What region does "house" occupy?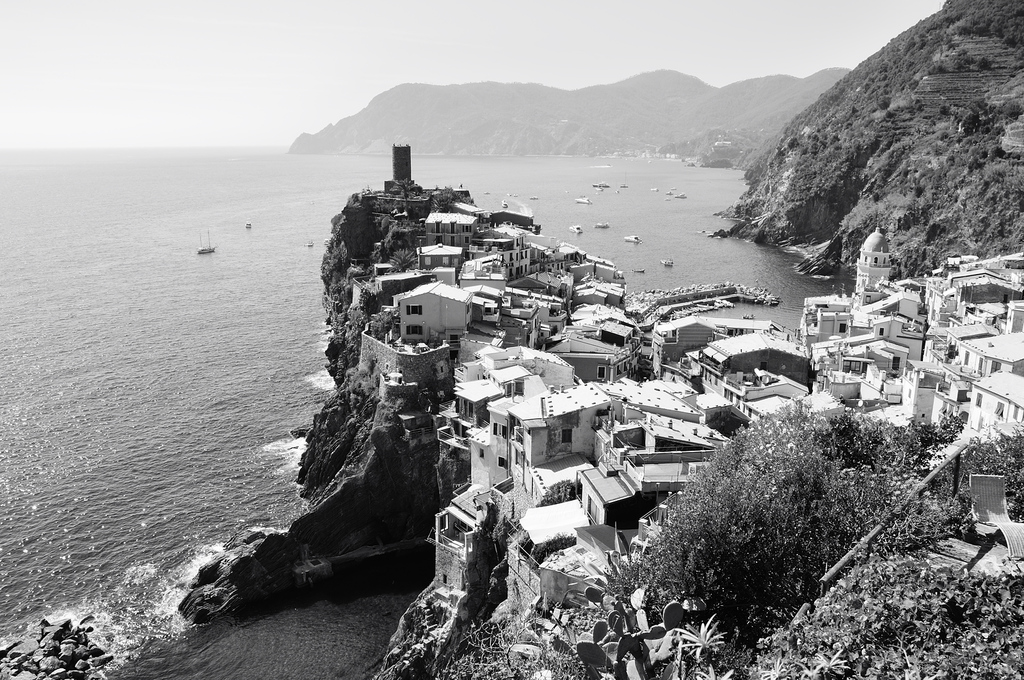
BBox(420, 238, 456, 271).
